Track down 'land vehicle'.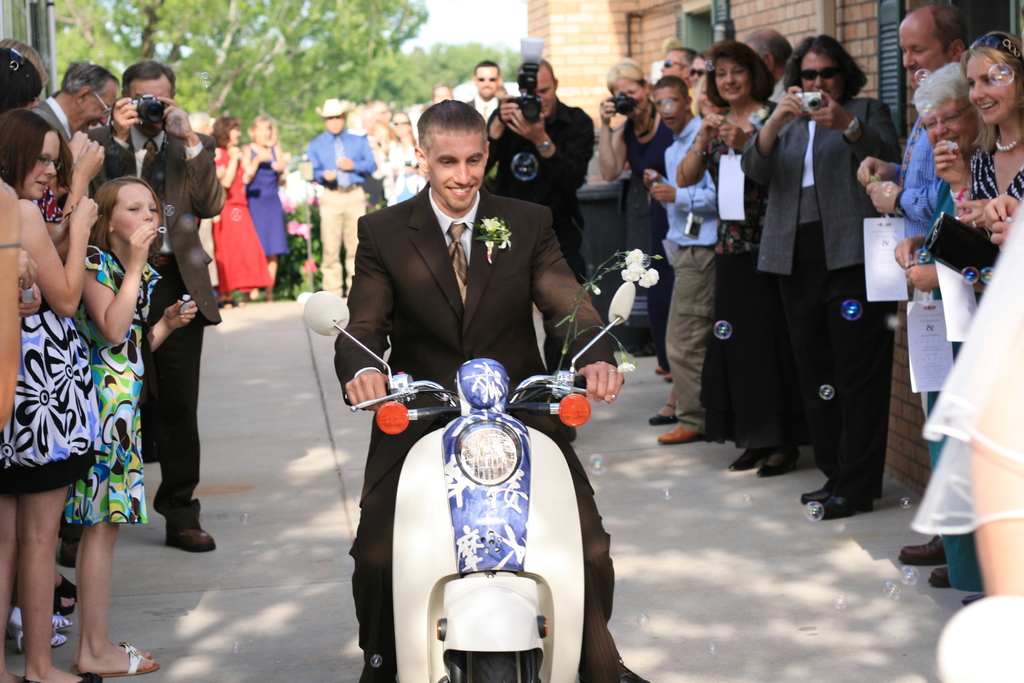
Tracked to rect(331, 256, 636, 682).
